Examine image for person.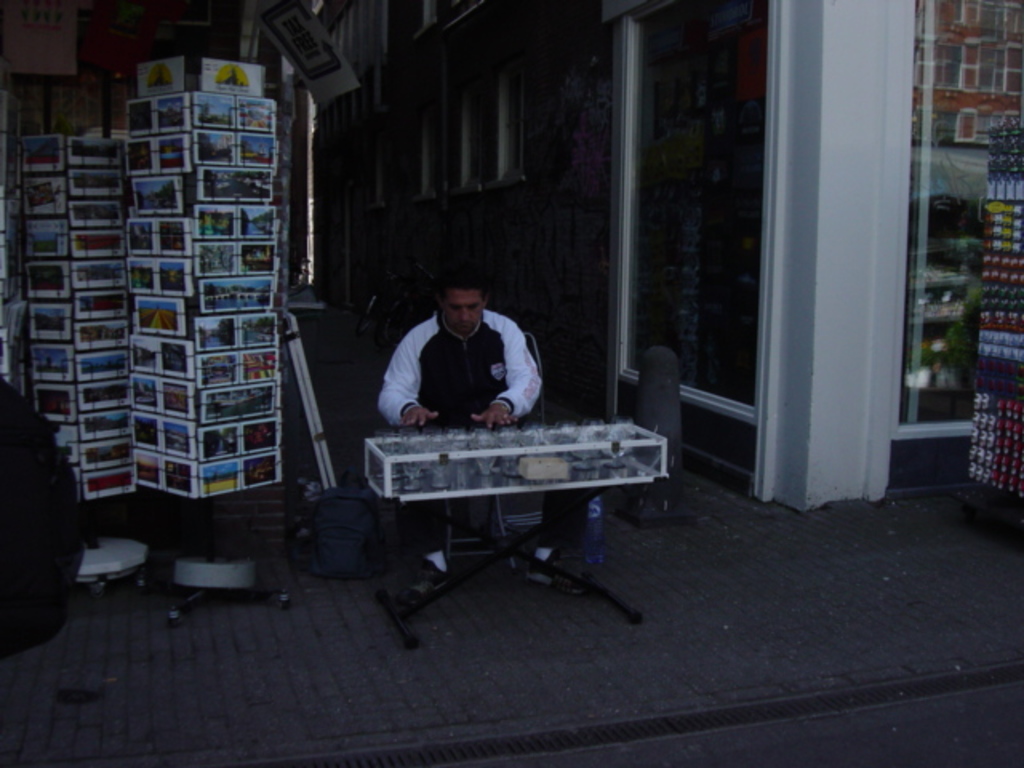
Examination result: <region>378, 264, 586, 603</region>.
